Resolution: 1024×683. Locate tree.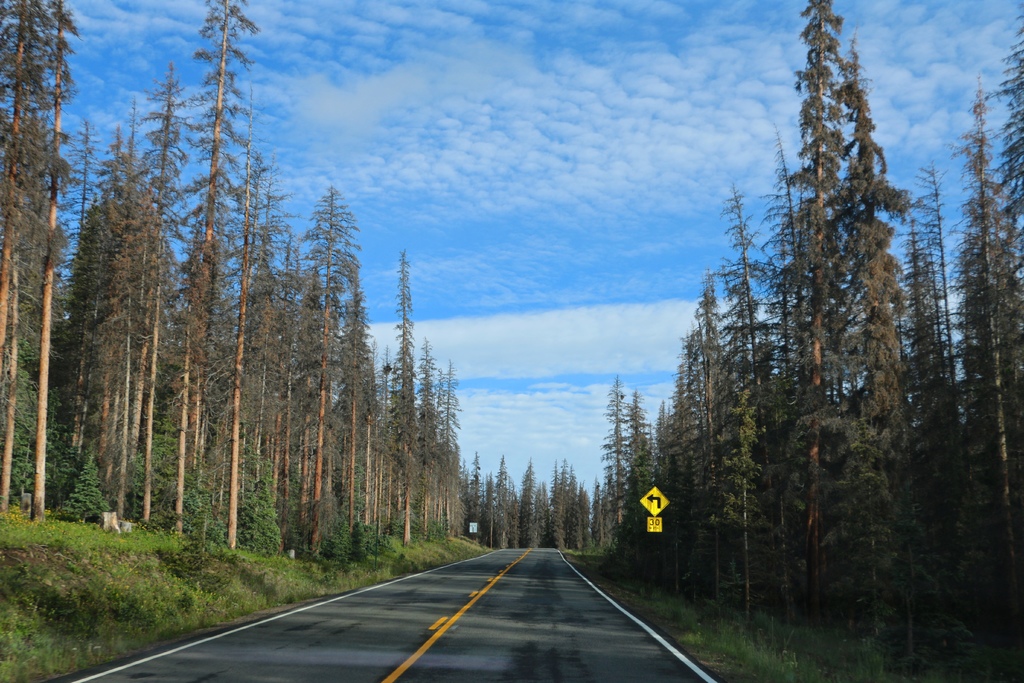
l=0, t=0, r=37, b=509.
